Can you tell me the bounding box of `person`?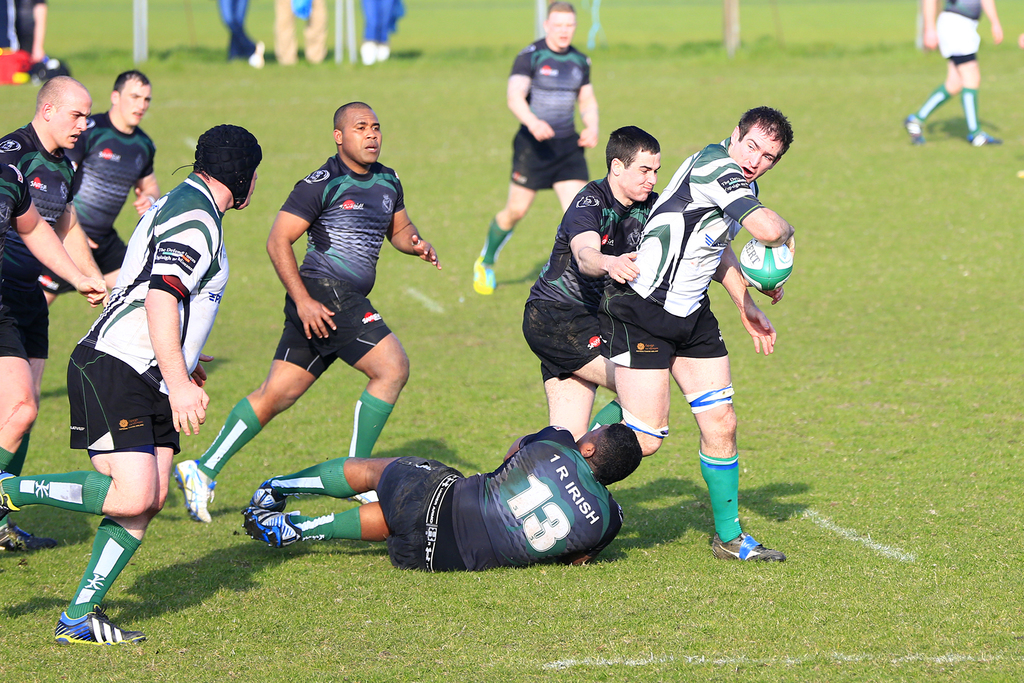
585:96:783:569.
